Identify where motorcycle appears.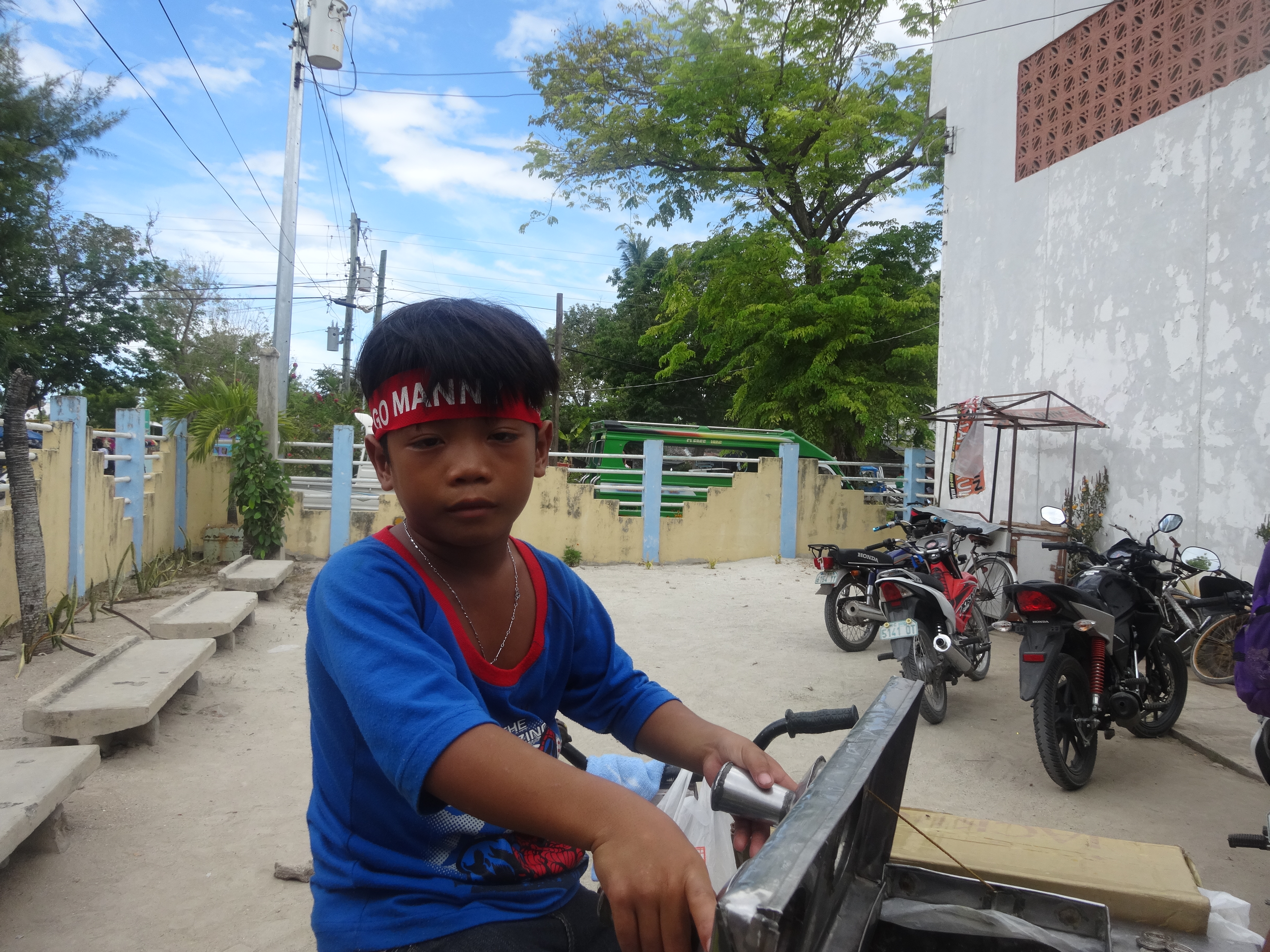
Appears at [x1=227, y1=138, x2=258, y2=190].
